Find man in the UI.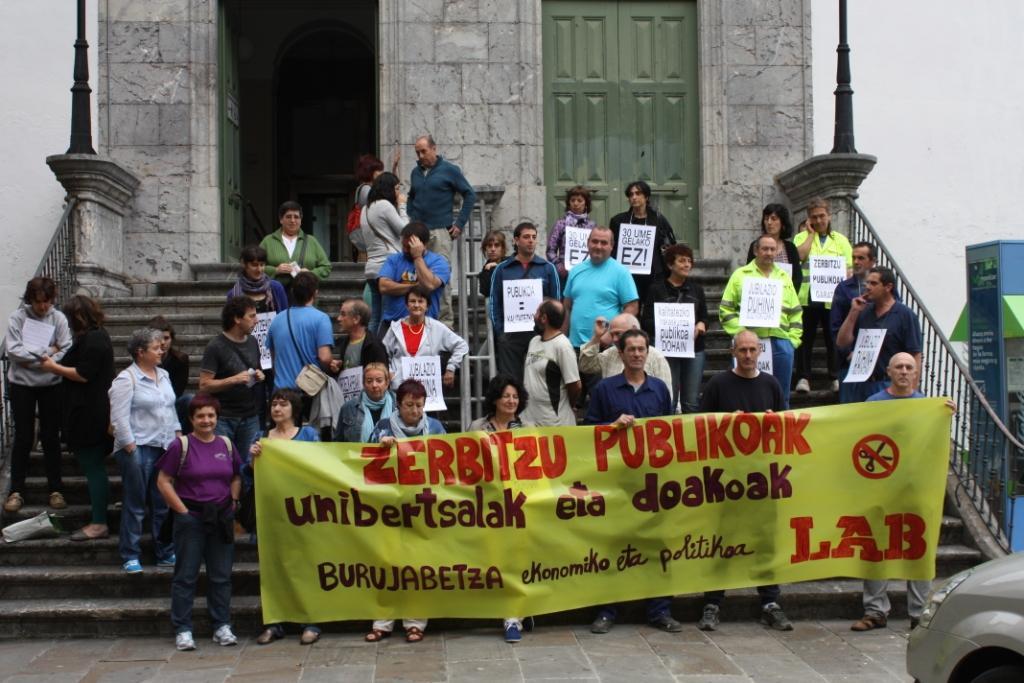
UI element at (835,243,881,321).
